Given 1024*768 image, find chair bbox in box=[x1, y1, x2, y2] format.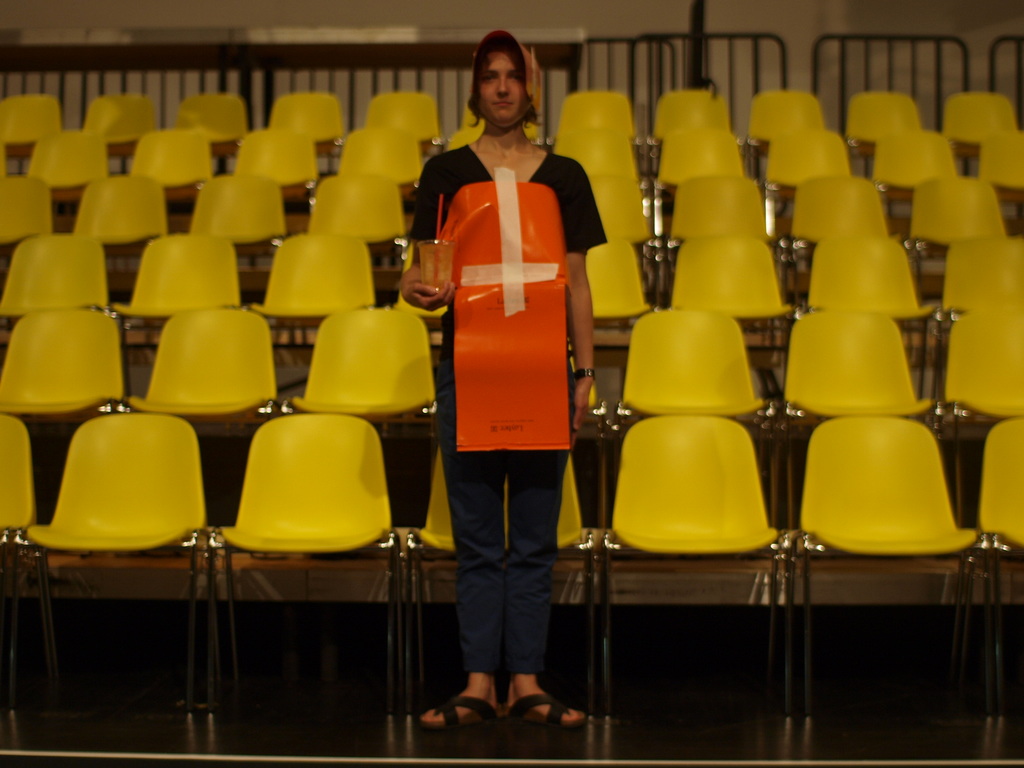
box=[750, 90, 832, 141].
